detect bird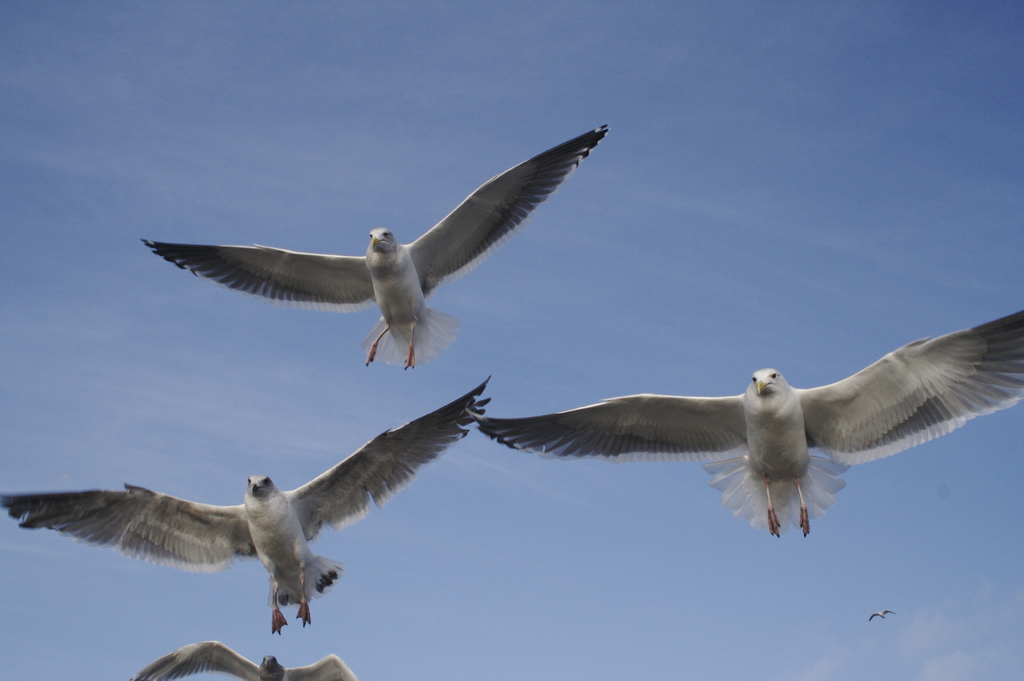
box=[133, 136, 623, 379]
